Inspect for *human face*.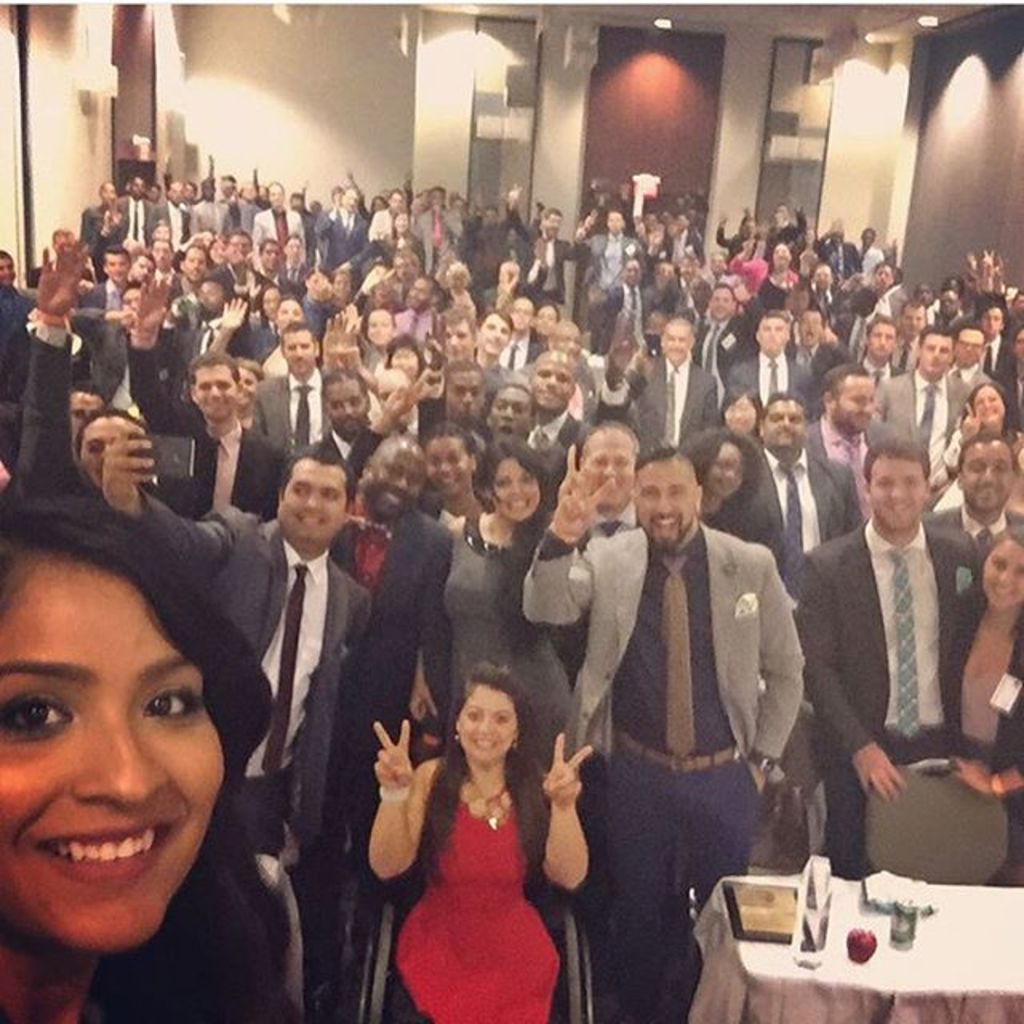
Inspection: box=[458, 691, 514, 754].
